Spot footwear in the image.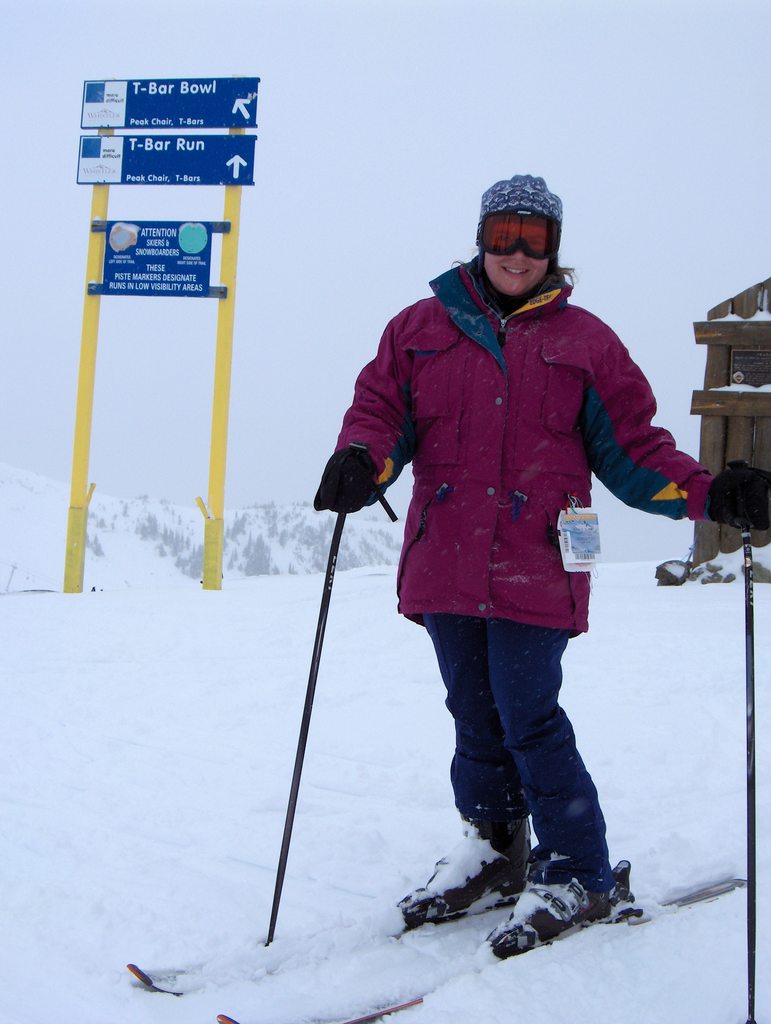
footwear found at l=393, t=822, r=526, b=930.
